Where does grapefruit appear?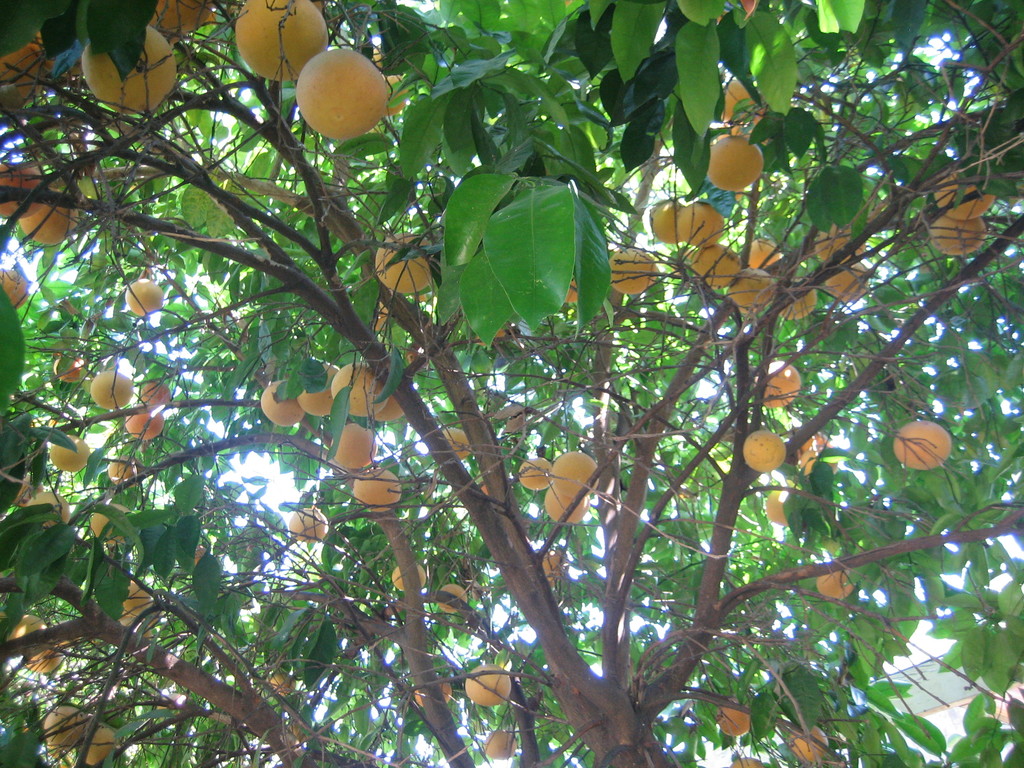
Appears at box=[437, 582, 472, 614].
